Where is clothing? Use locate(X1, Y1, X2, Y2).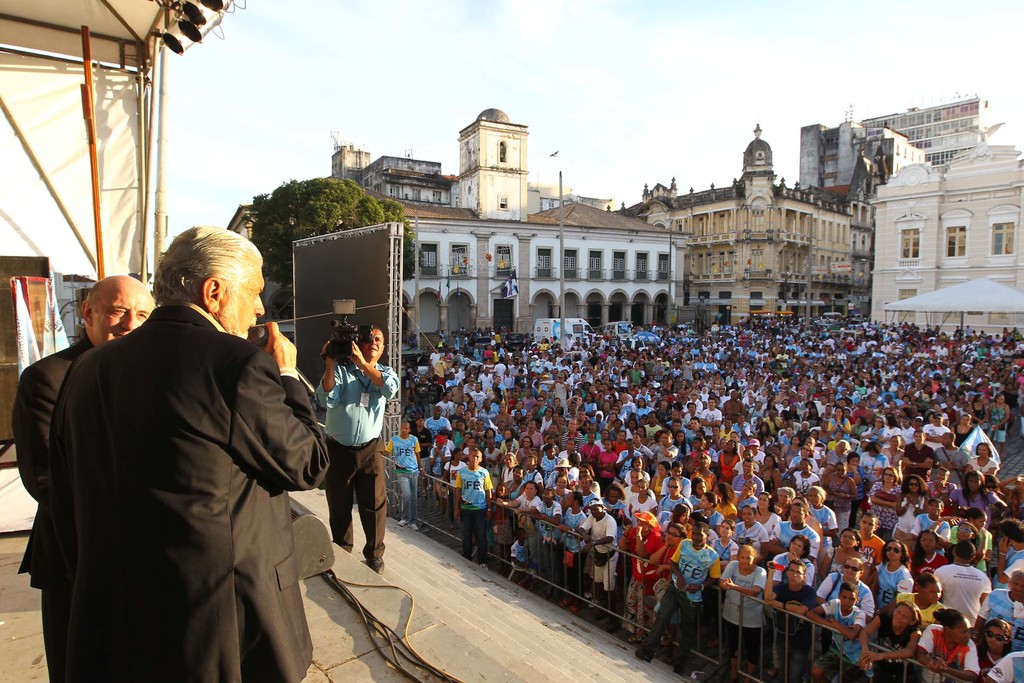
locate(15, 329, 97, 682).
